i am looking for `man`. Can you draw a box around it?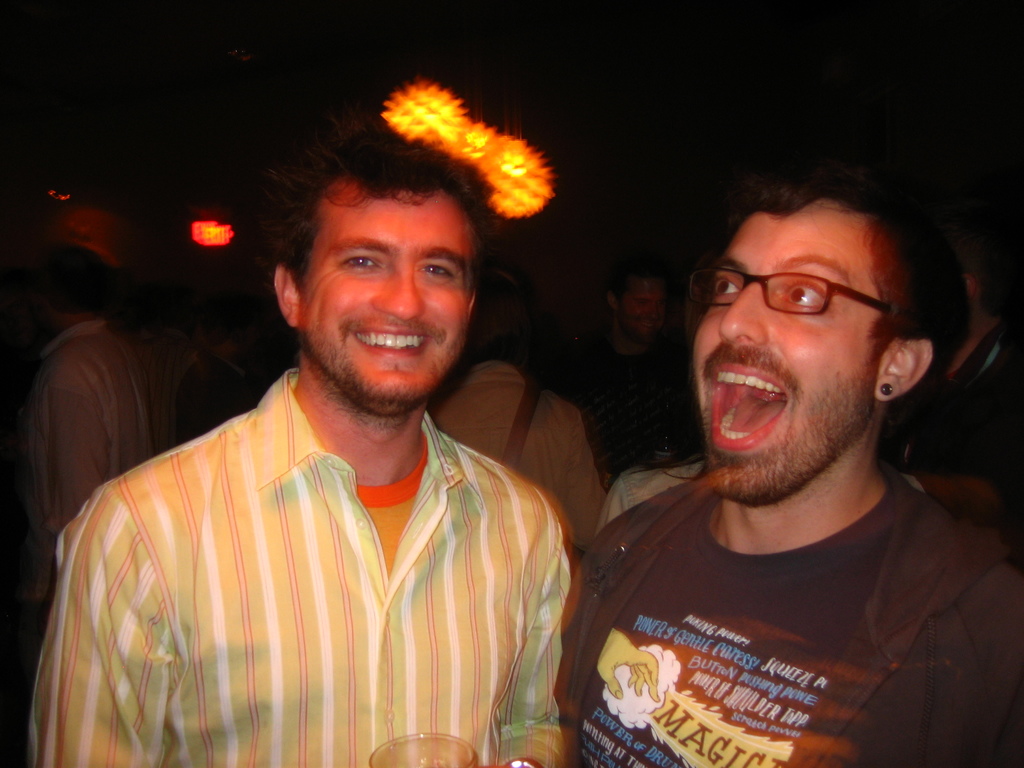
Sure, the bounding box is <box>530,122,1023,767</box>.
